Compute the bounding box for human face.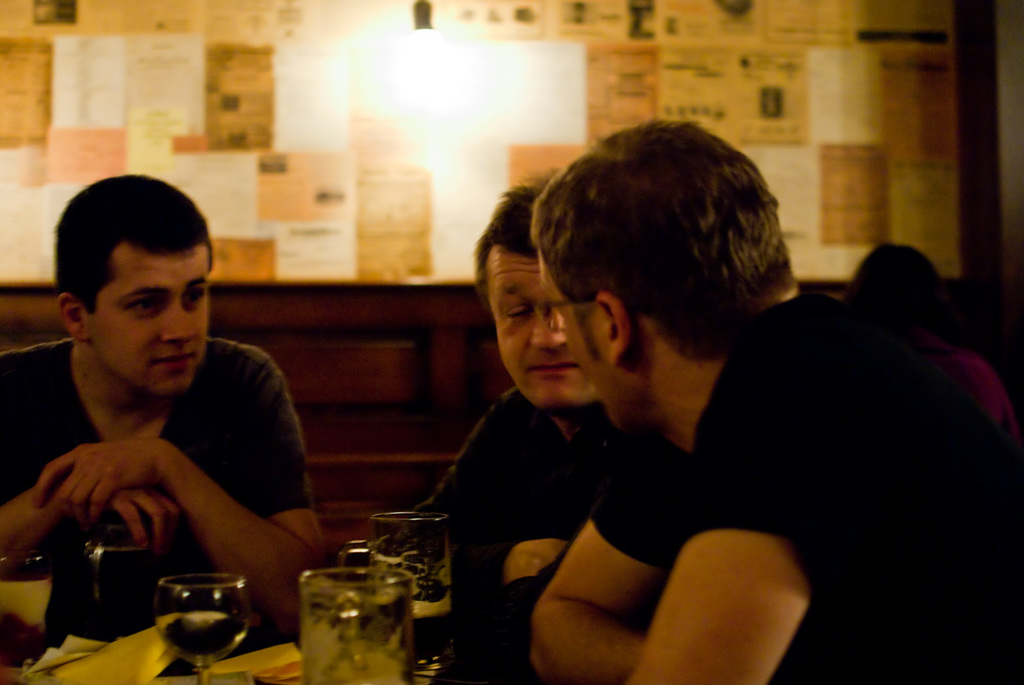
x1=90, y1=257, x2=215, y2=394.
